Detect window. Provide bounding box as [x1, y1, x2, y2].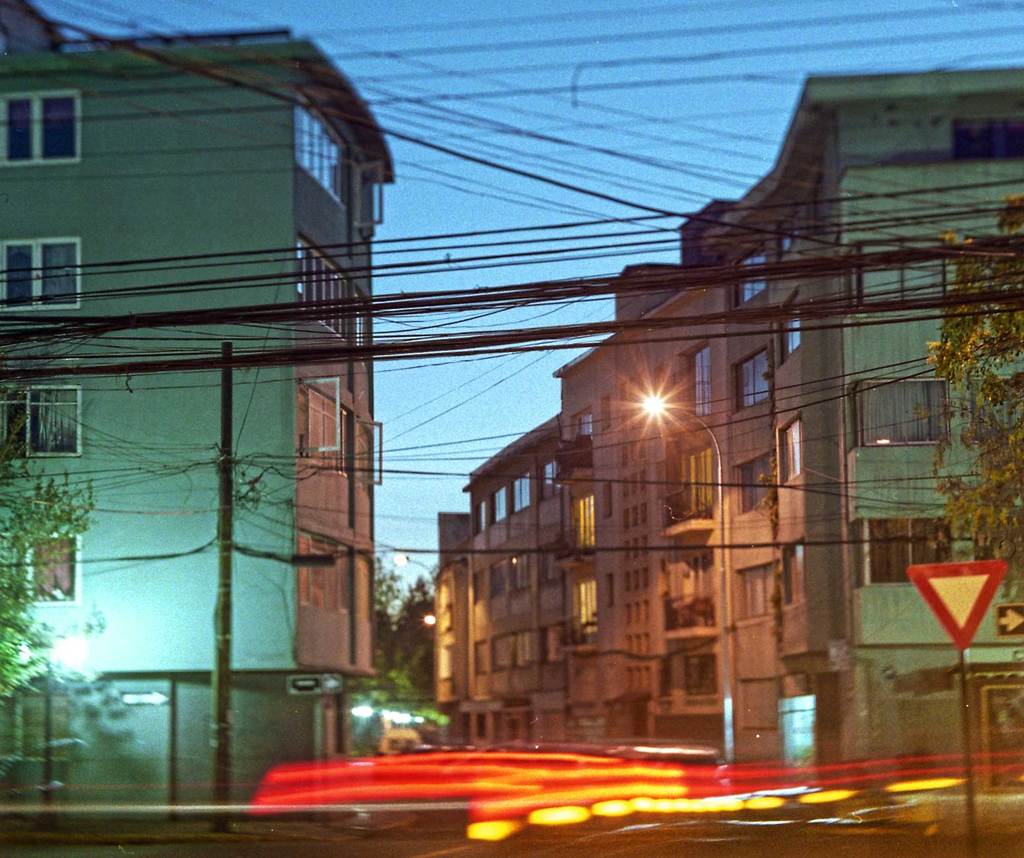
[9, 84, 85, 168].
